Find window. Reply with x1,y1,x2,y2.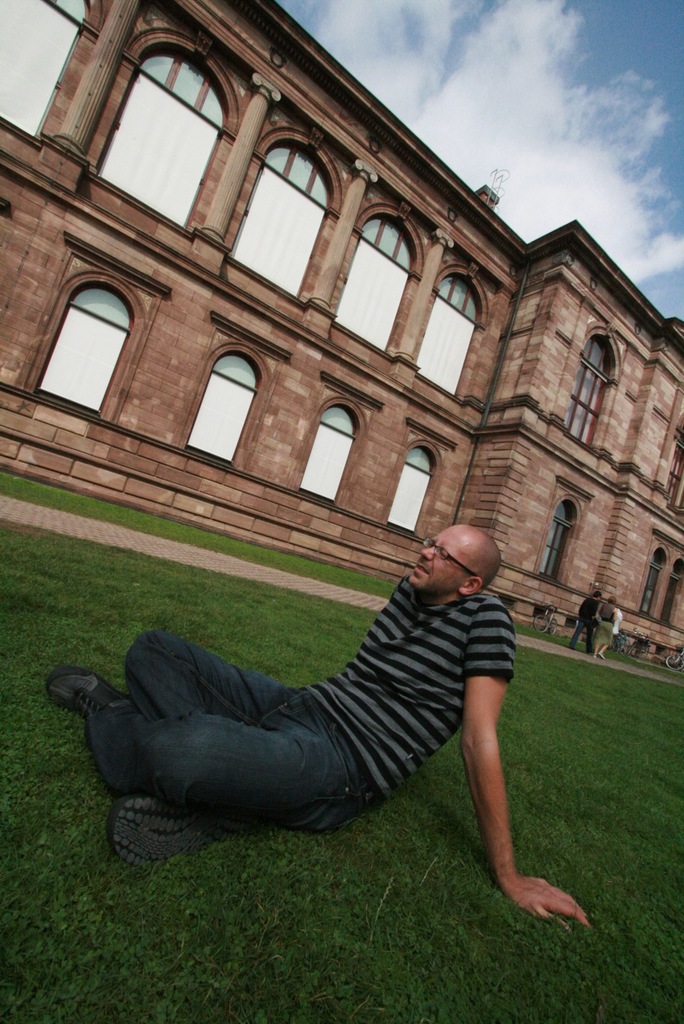
666,440,681,509.
